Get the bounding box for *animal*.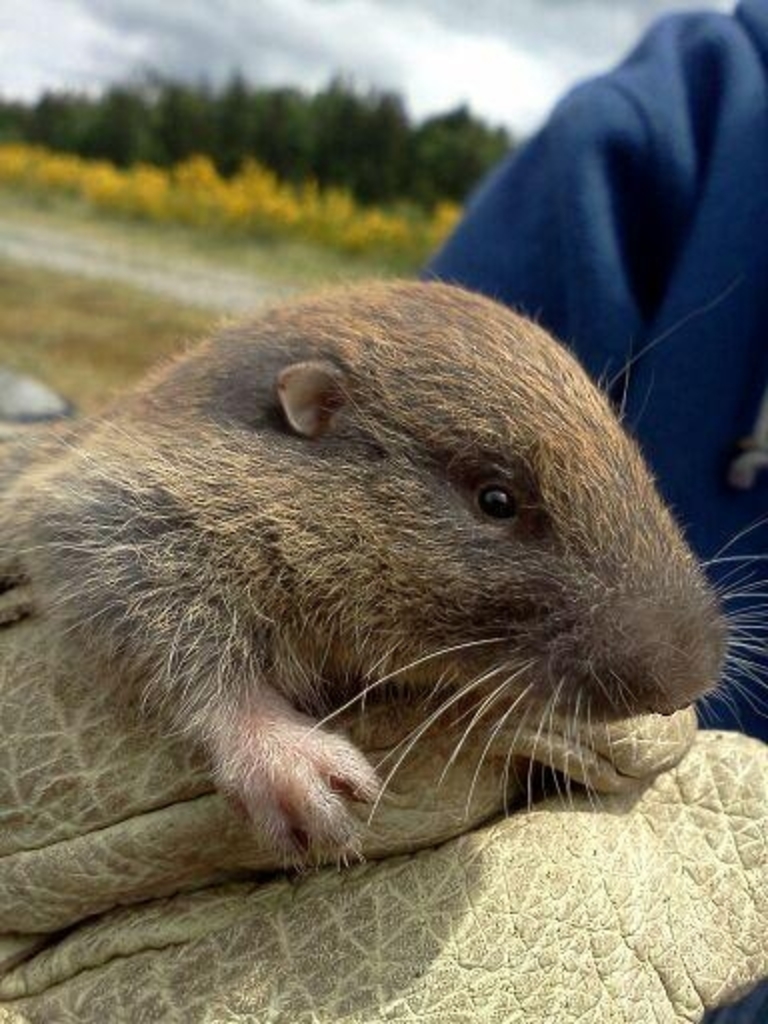
select_region(0, 272, 766, 876).
